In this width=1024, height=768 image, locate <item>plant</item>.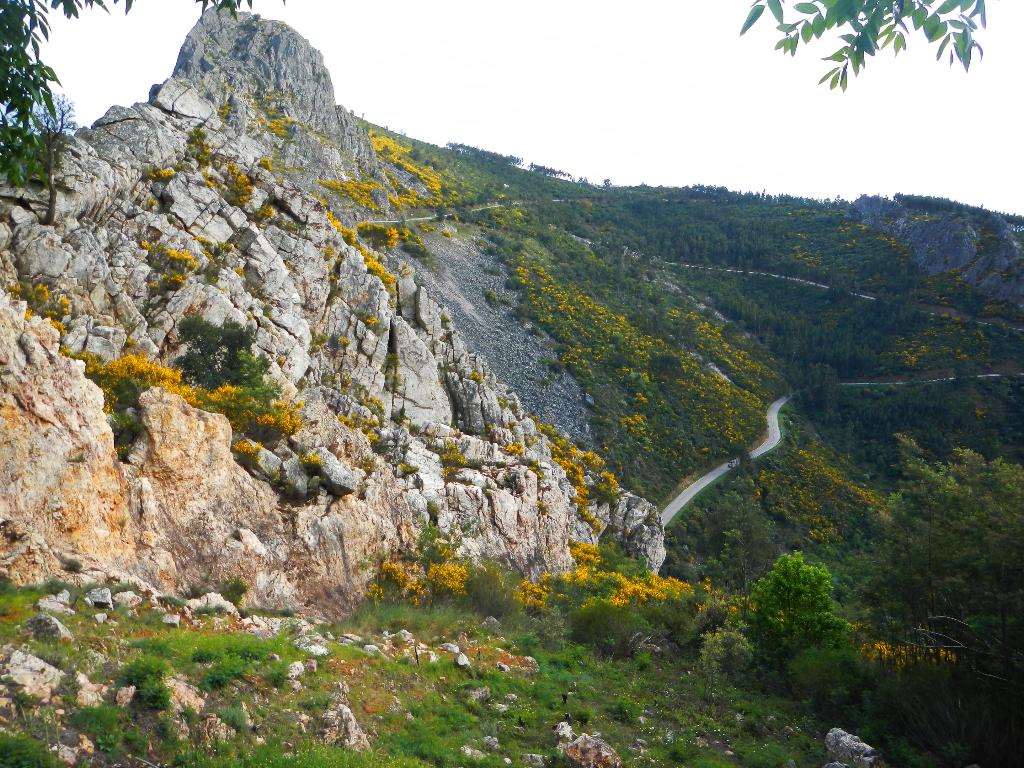
Bounding box: x1=276, y1=172, x2=285, y2=183.
